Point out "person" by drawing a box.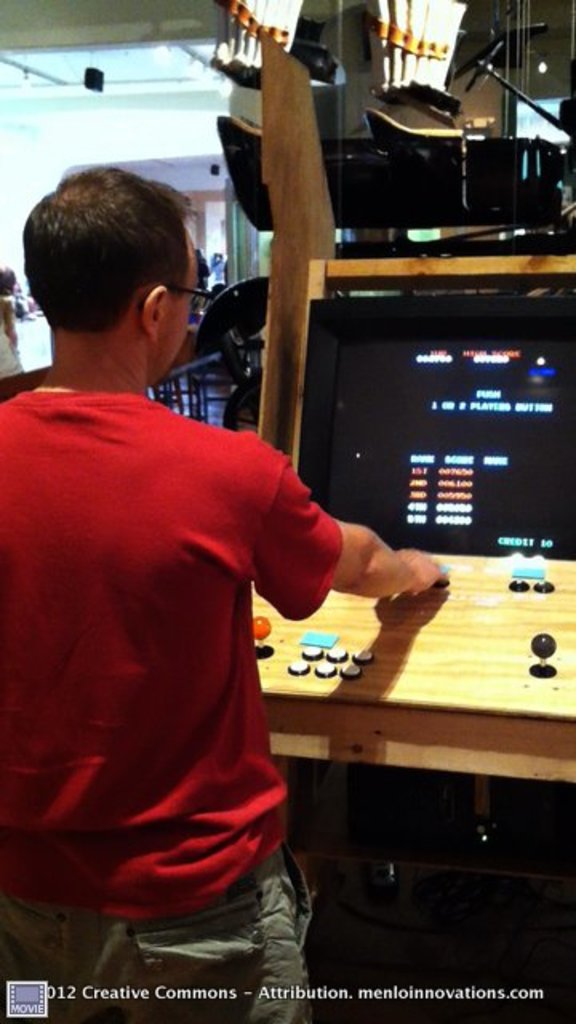
BBox(0, 163, 450, 1022).
